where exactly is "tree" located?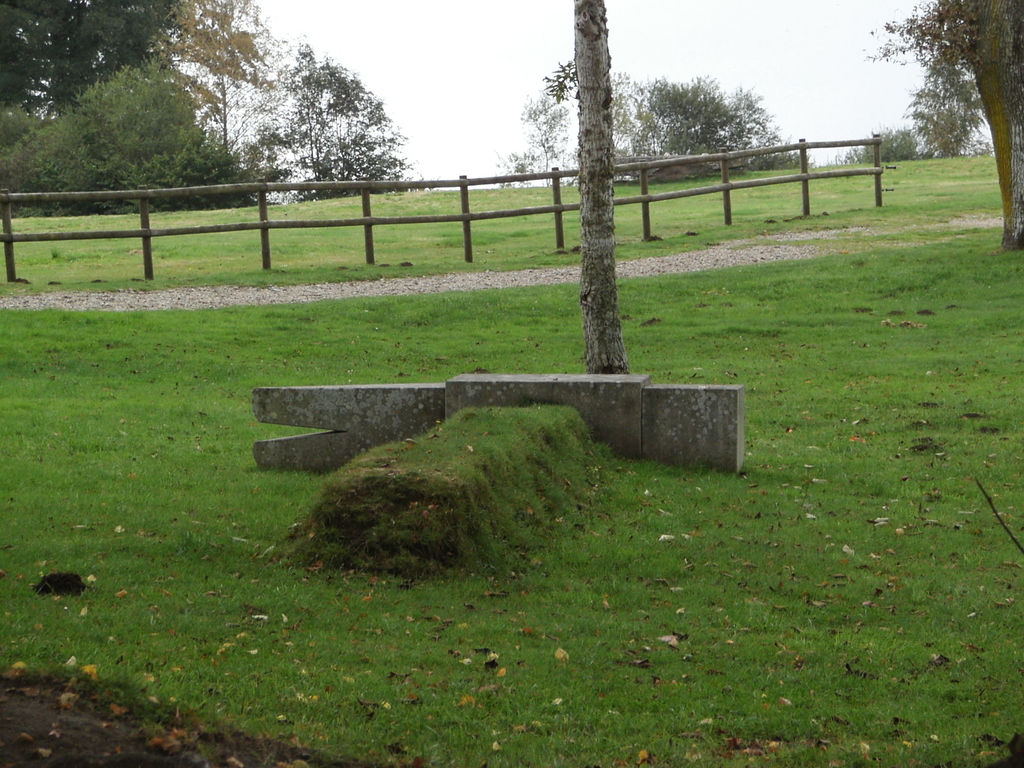
Its bounding box is region(618, 71, 803, 175).
